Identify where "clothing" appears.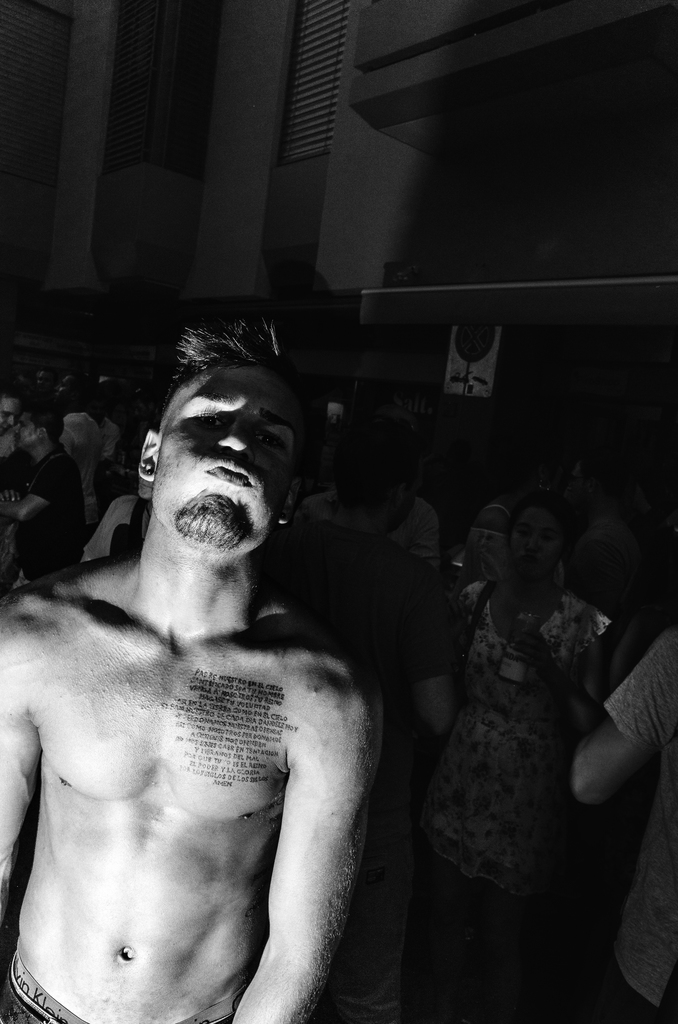
Appears at [x1=311, y1=495, x2=439, y2=554].
